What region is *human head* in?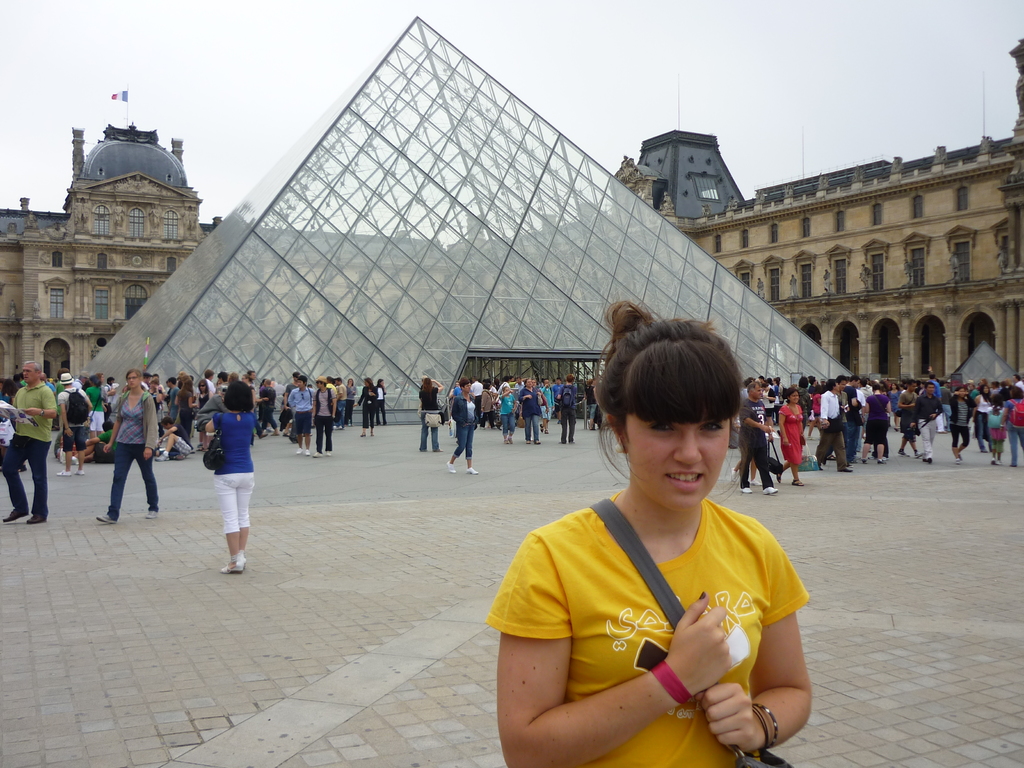
[17,358,44,385].
